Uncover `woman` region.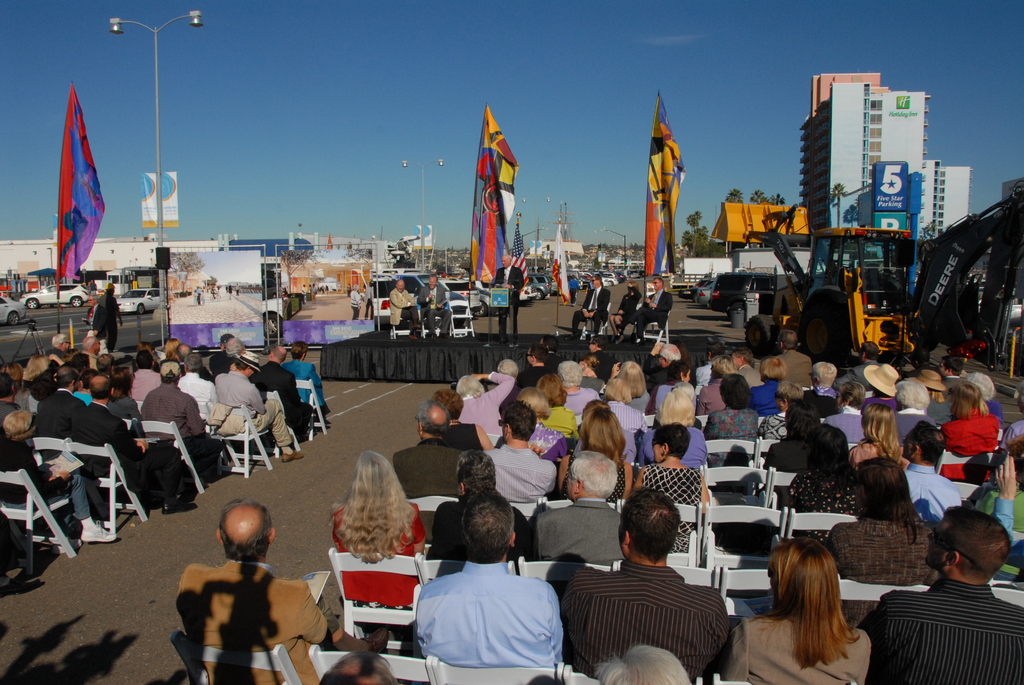
Uncovered: region(942, 381, 1000, 480).
